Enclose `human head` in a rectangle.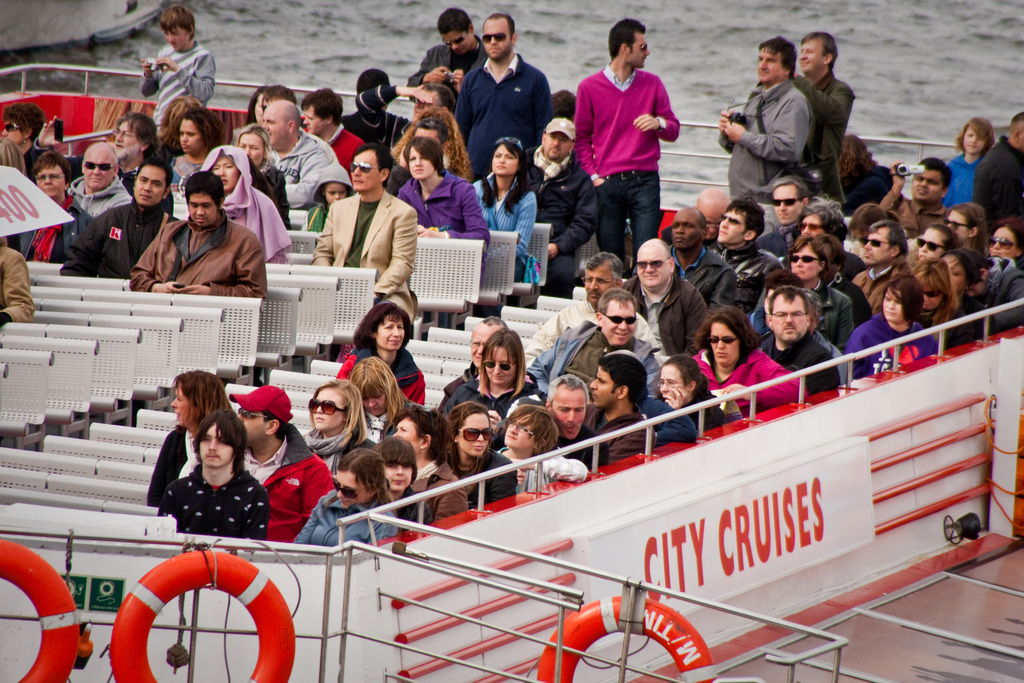
select_region(262, 103, 304, 152).
